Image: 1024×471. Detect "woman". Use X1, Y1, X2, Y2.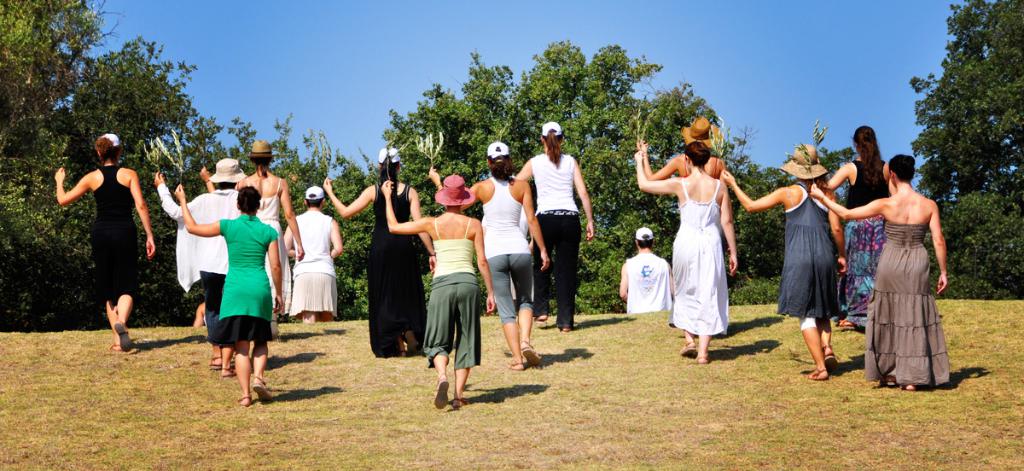
641, 114, 735, 278.
